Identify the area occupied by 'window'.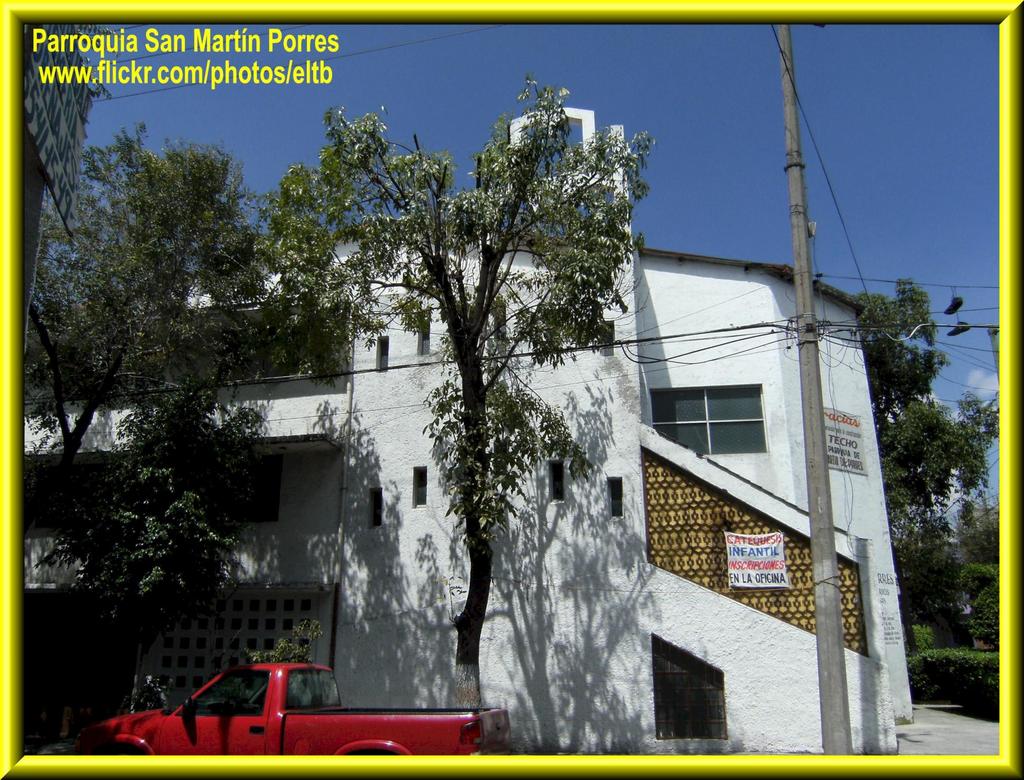
Area: (652, 360, 805, 465).
